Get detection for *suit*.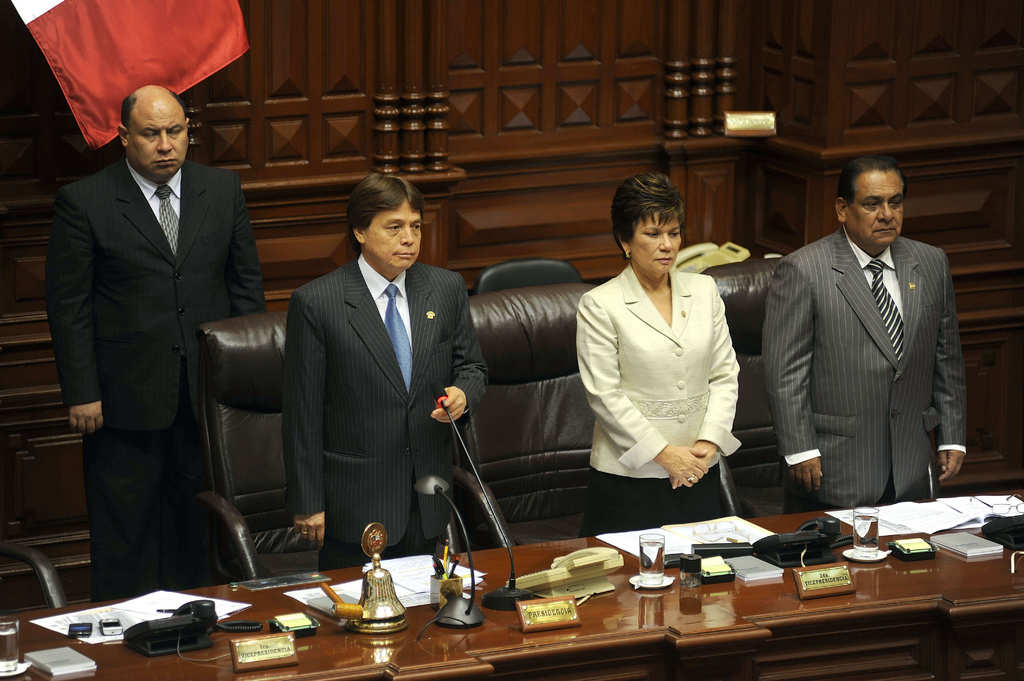
Detection: [289,251,486,572].
